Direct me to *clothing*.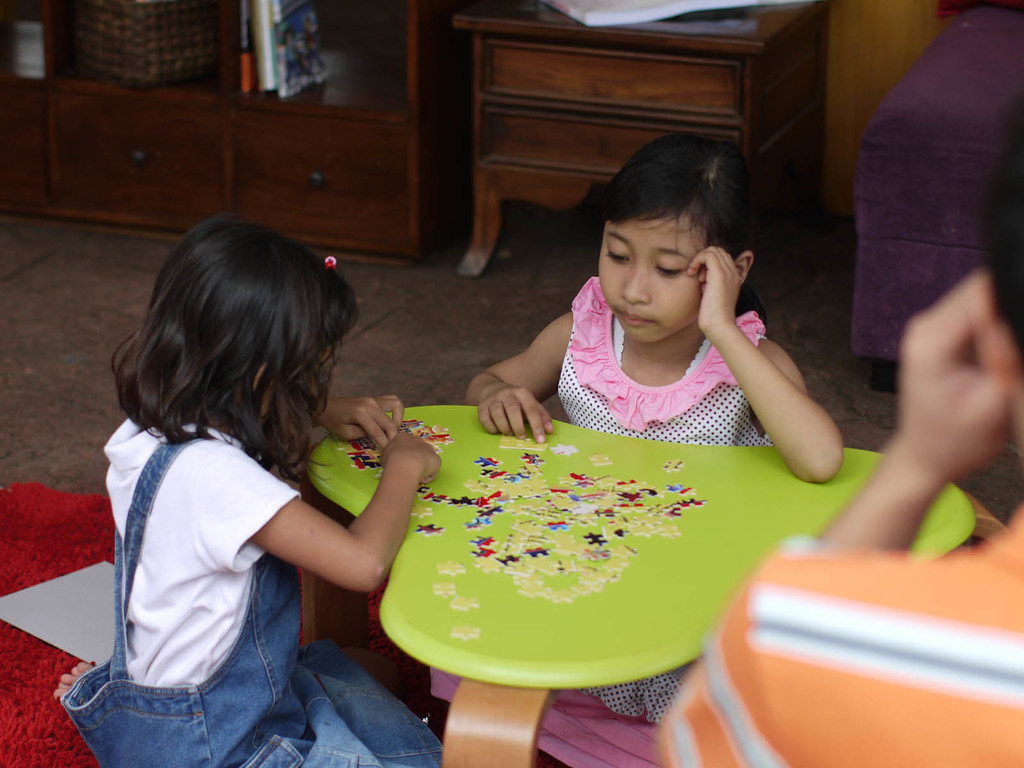
Direction: BBox(658, 515, 1023, 767).
